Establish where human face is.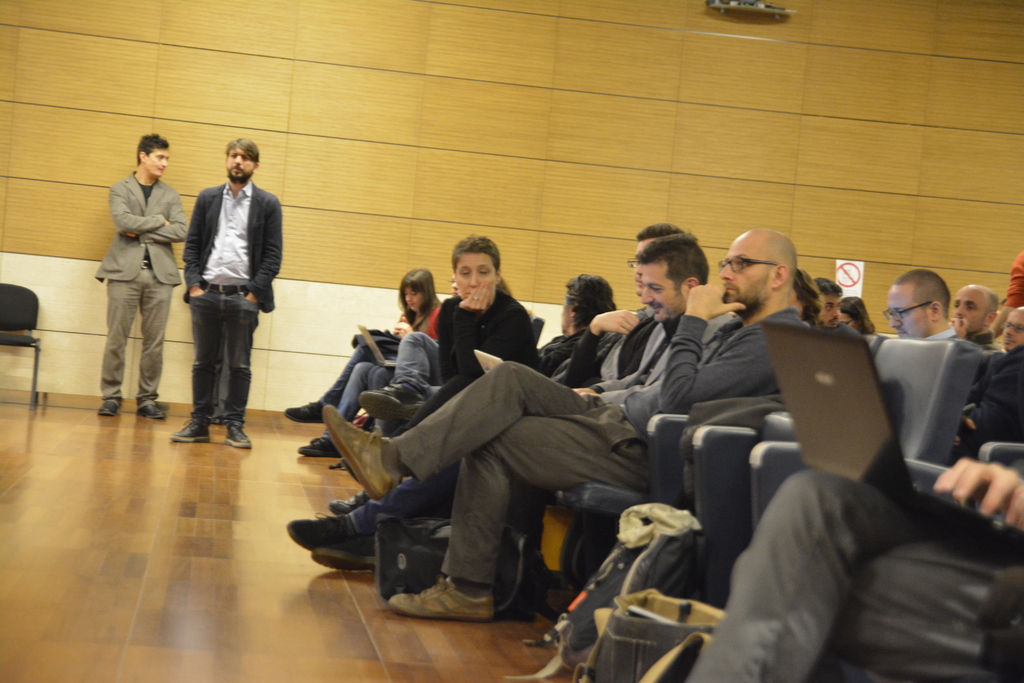
Established at x1=719, y1=229, x2=768, y2=319.
